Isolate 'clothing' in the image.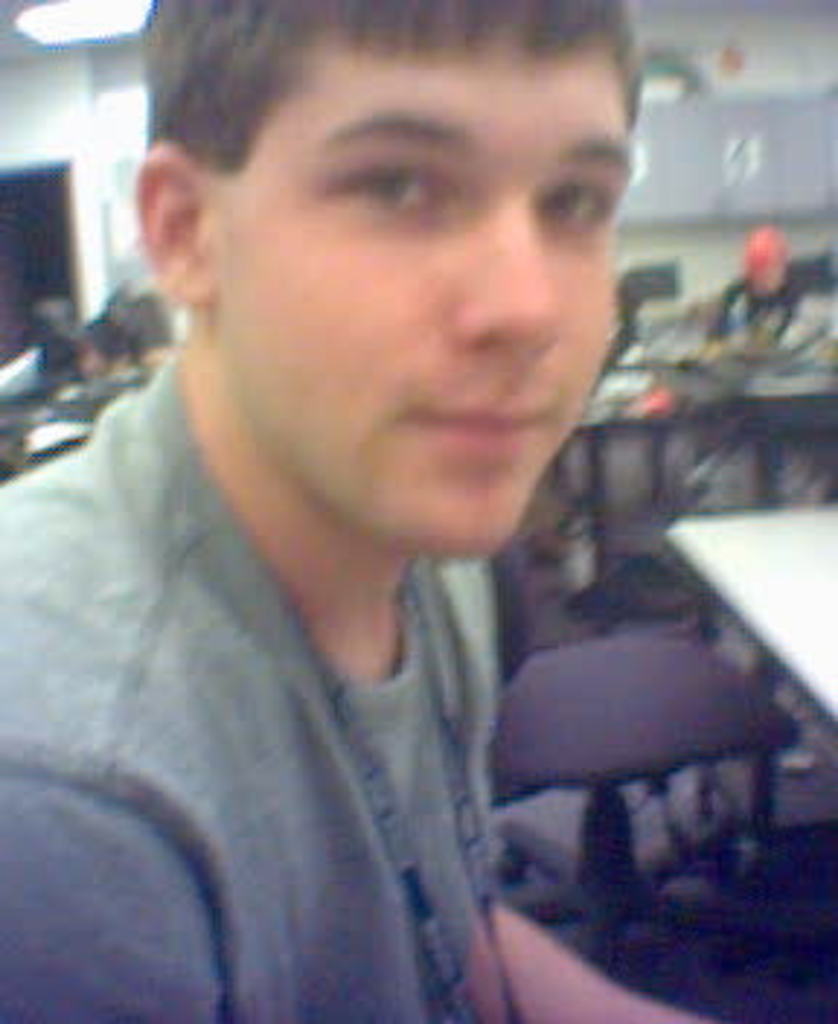
Isolated region: x1=0 y1=337 x2=573 y2=1021.
